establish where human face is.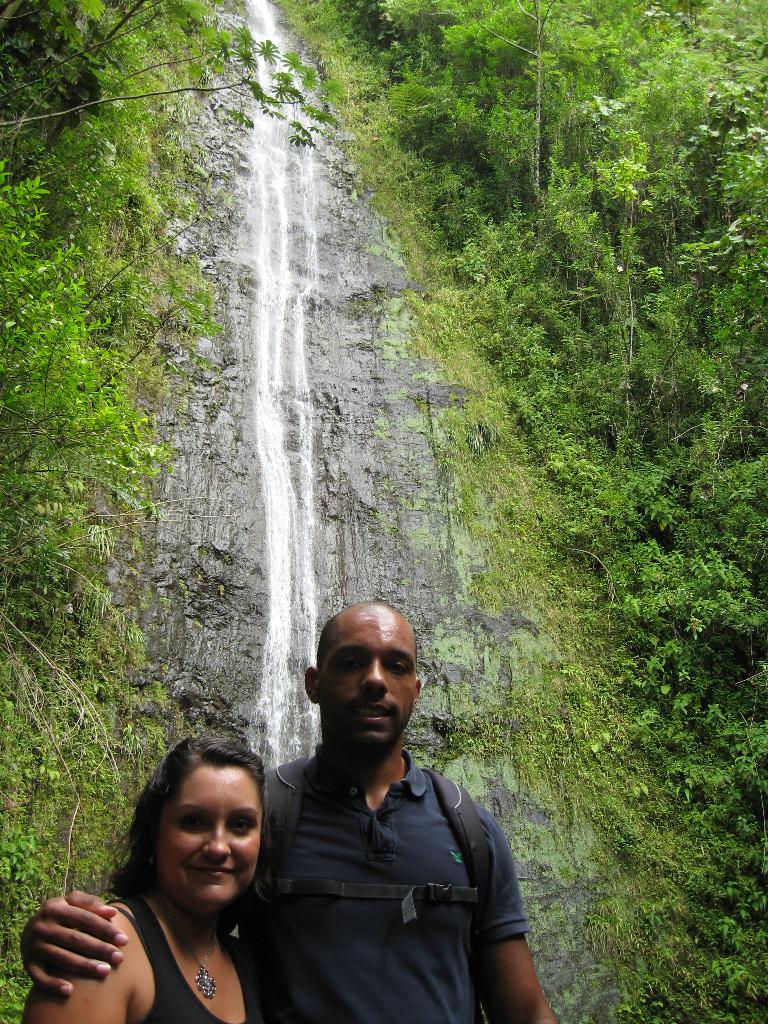
Established at {"left": 157, "top": 765, "right": 262, "bottom": 921}.
